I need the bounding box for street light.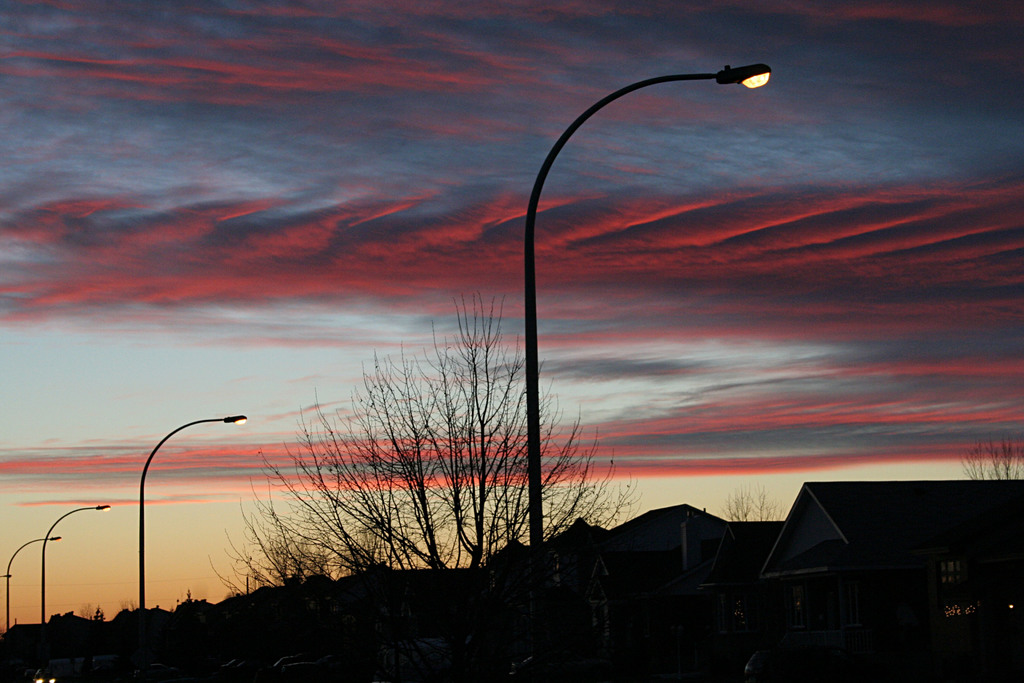
Here it is: crop(1, 570, 16, 580).
